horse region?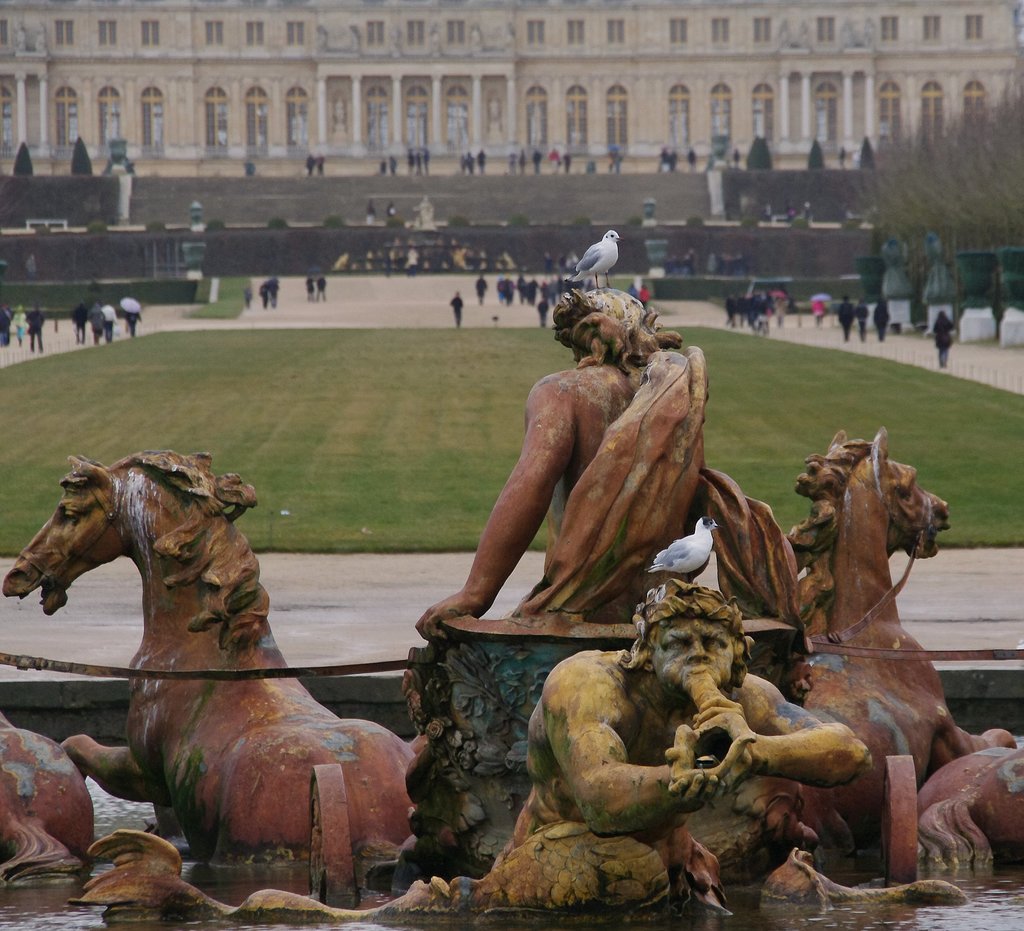
locate(1, 450, 420, 862)
